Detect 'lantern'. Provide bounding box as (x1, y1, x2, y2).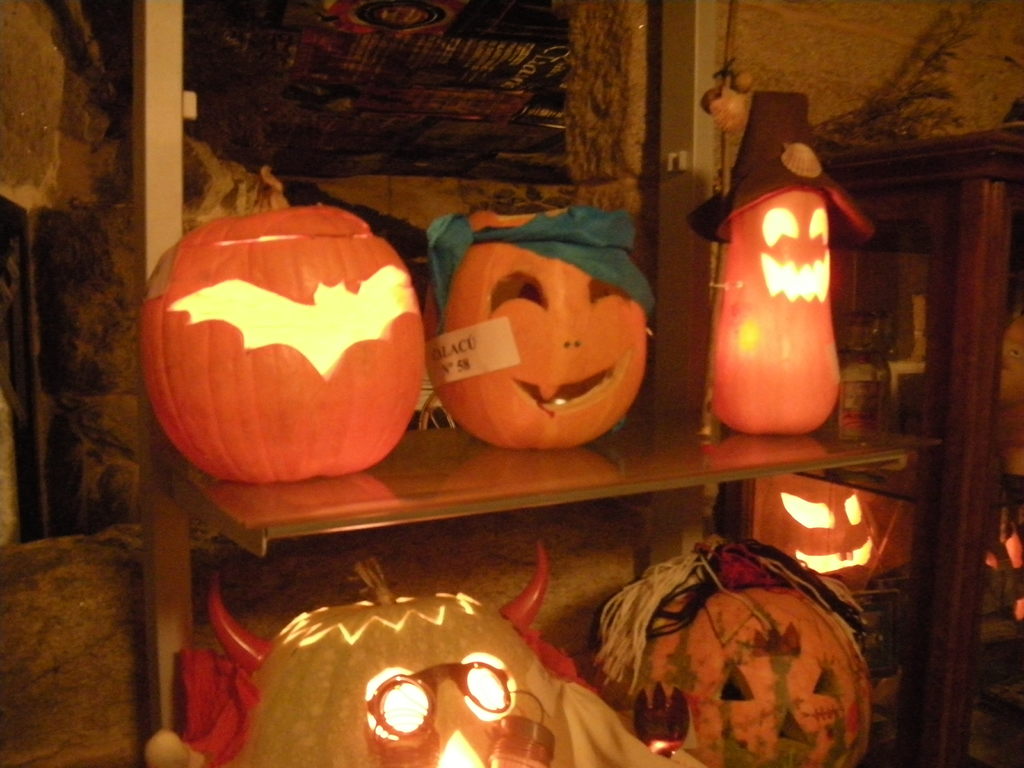
(237, 560, 575, 767).
